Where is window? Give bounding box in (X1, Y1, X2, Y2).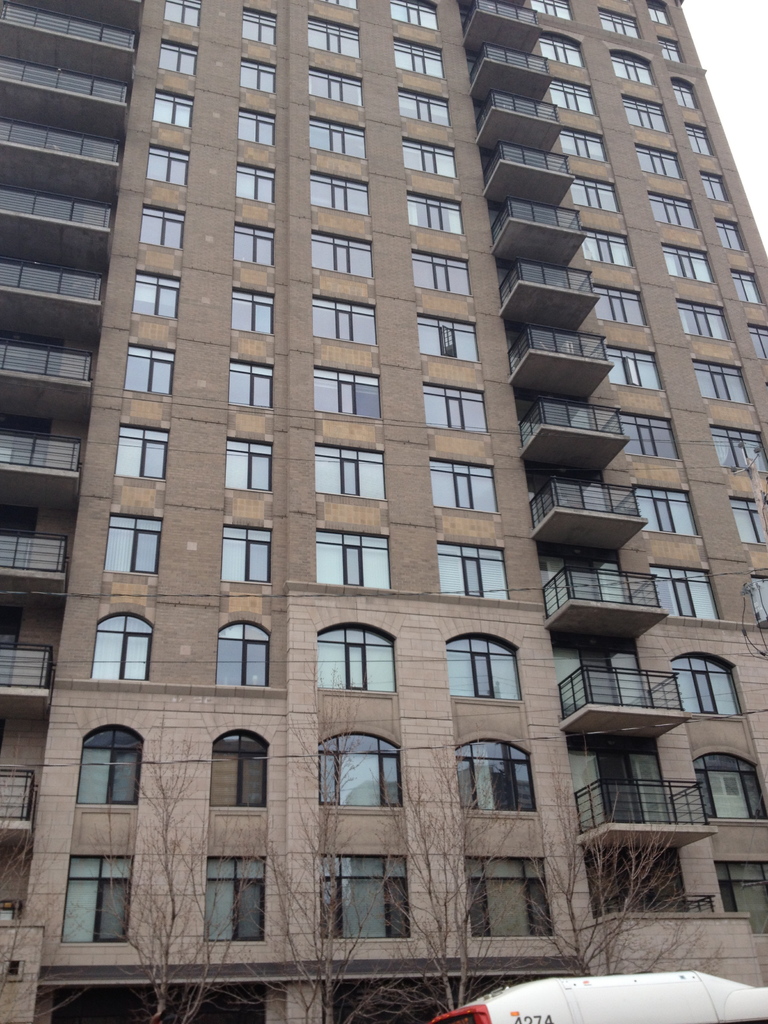
(233, 223, 273, 268).
